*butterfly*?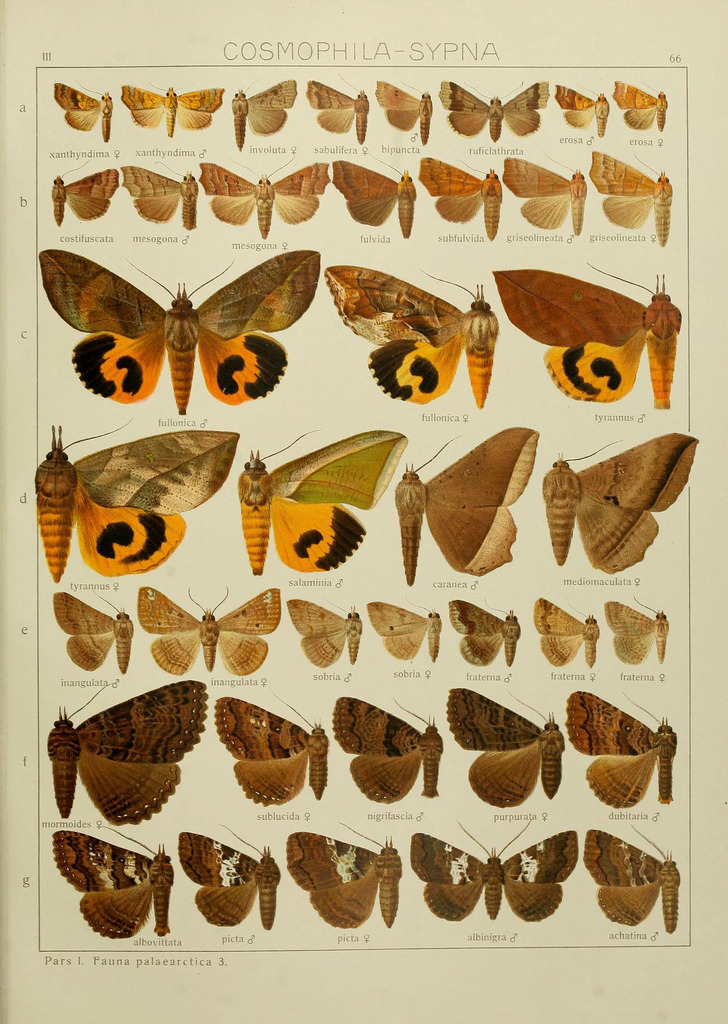
535, 595, 598, 667
